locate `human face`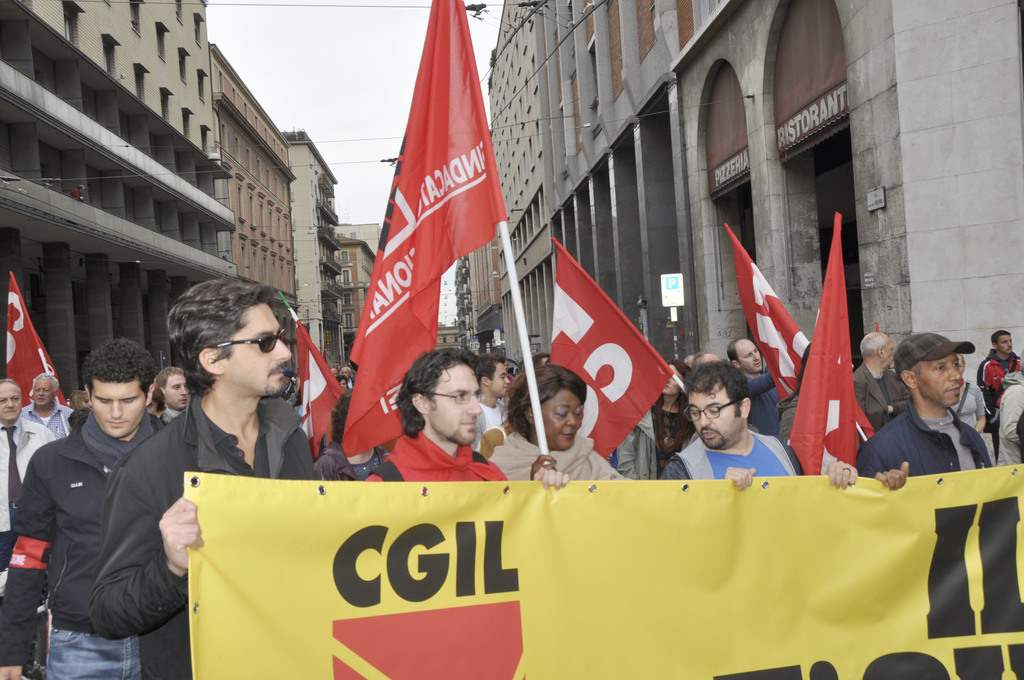
487:364:509:395
